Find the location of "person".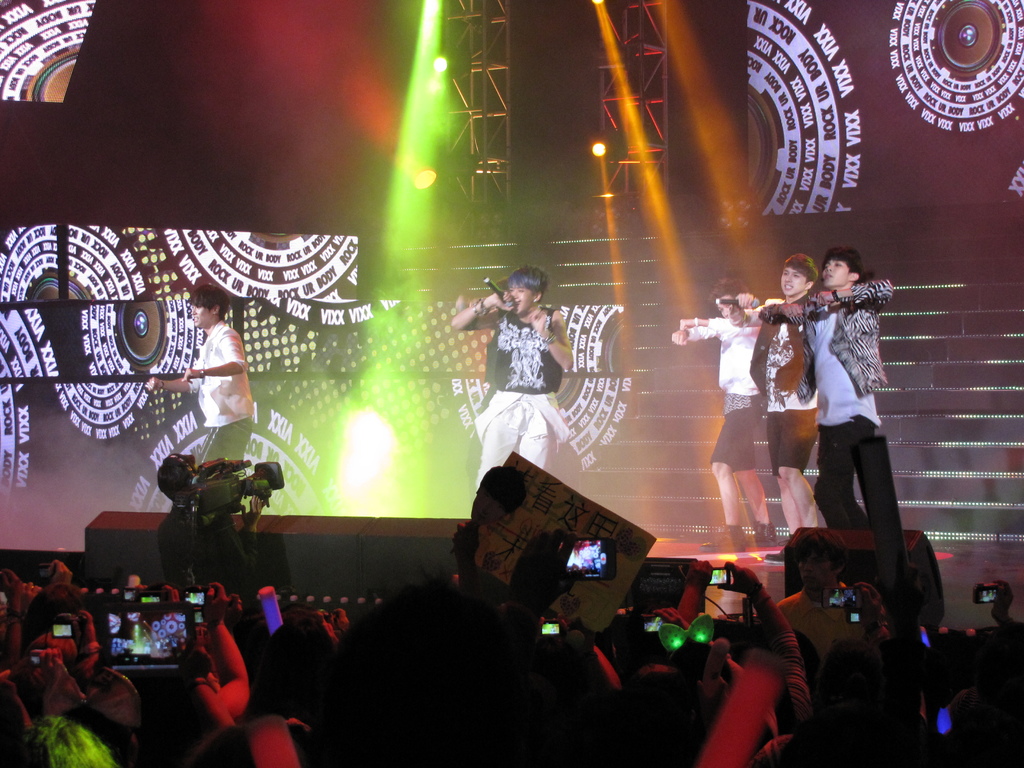
Location: left=616, top=566, right=824, bottom=717.
